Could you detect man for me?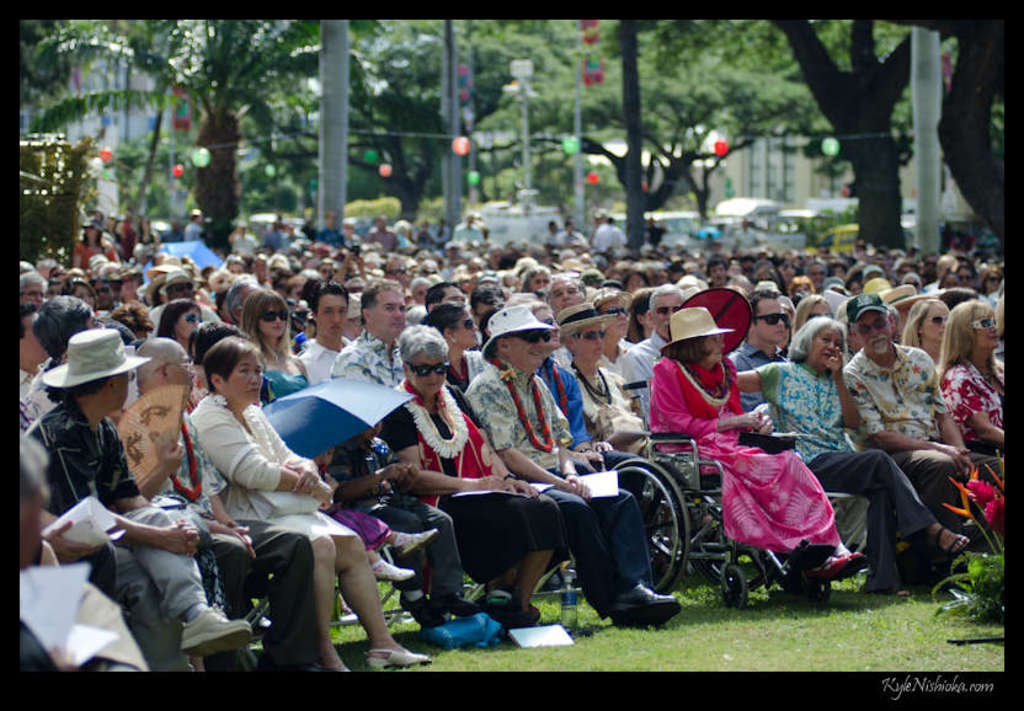
Detection result: bbox=[618, 282, 688, 424].
